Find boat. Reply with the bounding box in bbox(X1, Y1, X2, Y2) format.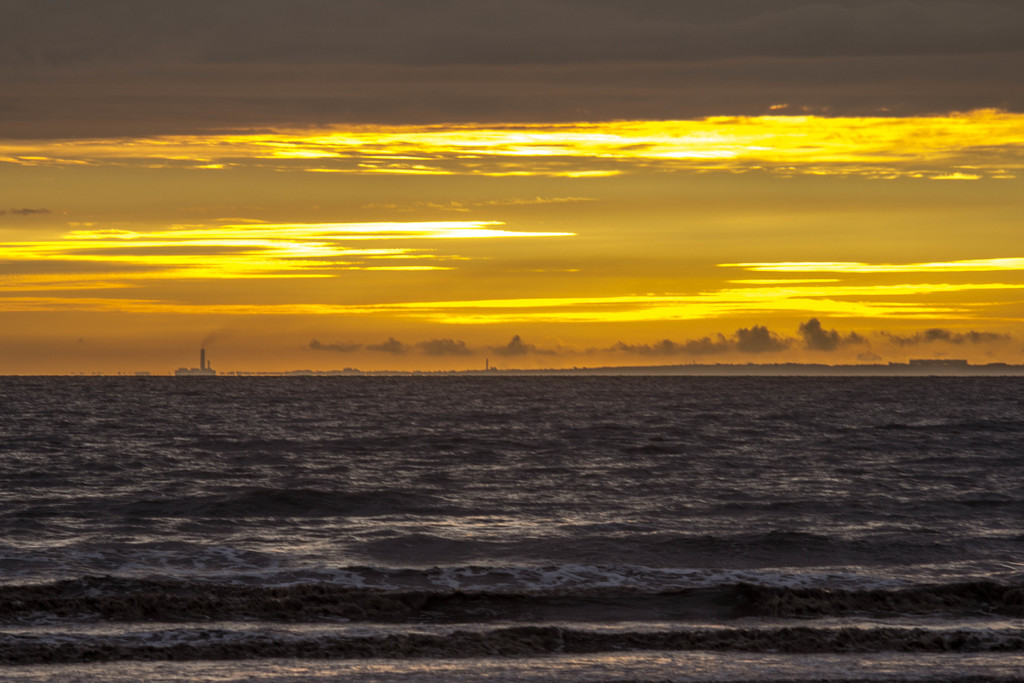
bbox(176, 347, 218, 382).
